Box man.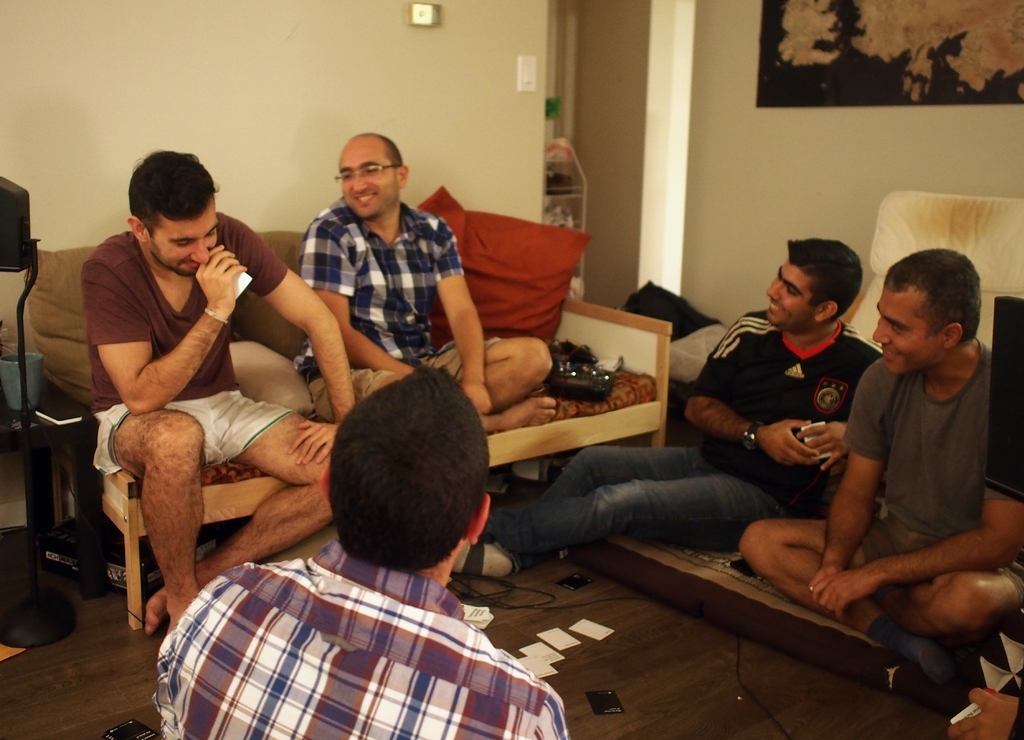
[left=477, top=236, right=883, bottom=580].
